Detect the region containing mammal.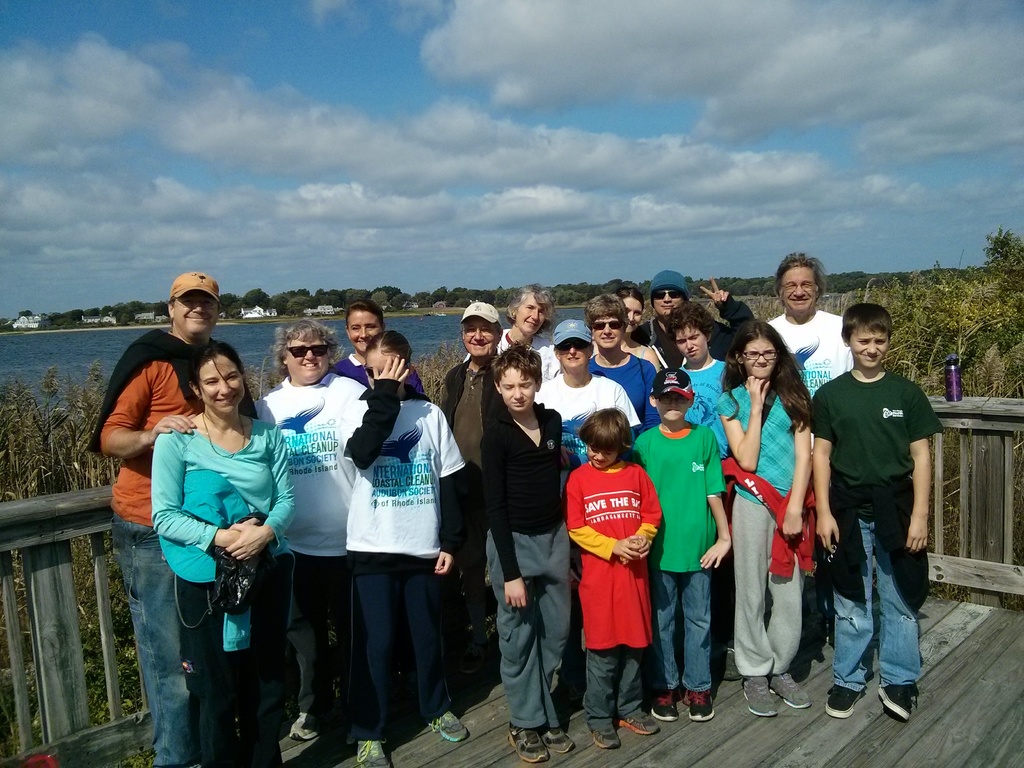
l=717, t=318, r=819, b=715.
